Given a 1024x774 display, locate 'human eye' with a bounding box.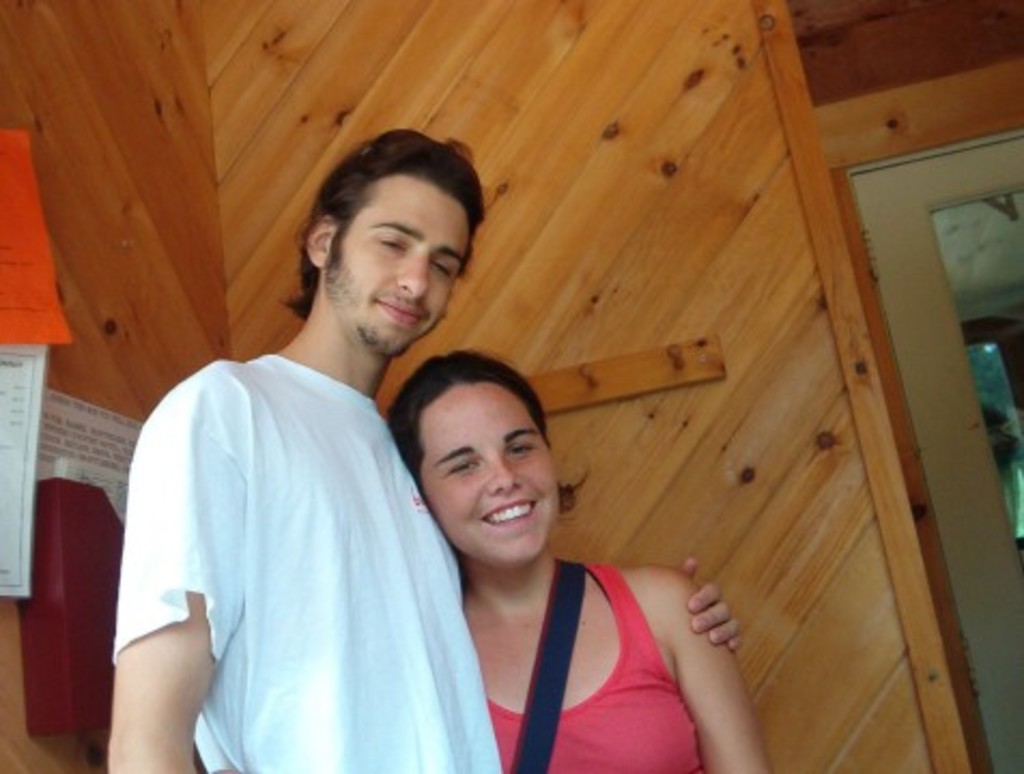
Located: [508, 439, 542, 458].
